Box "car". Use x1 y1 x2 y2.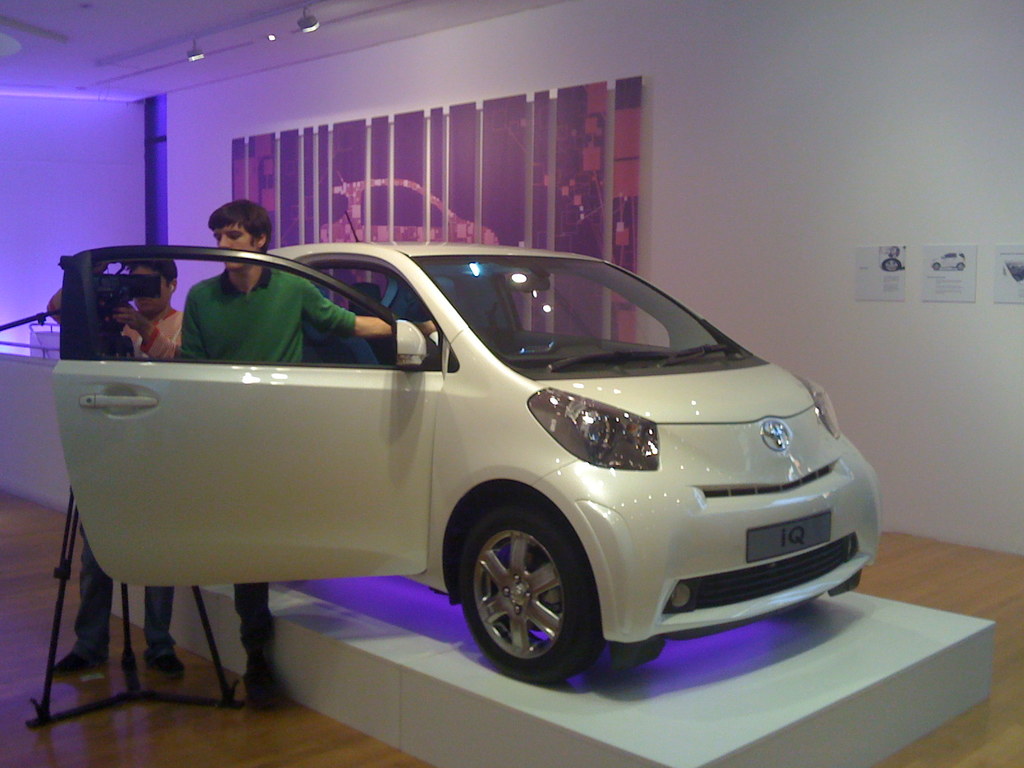
47 230 886 689.
